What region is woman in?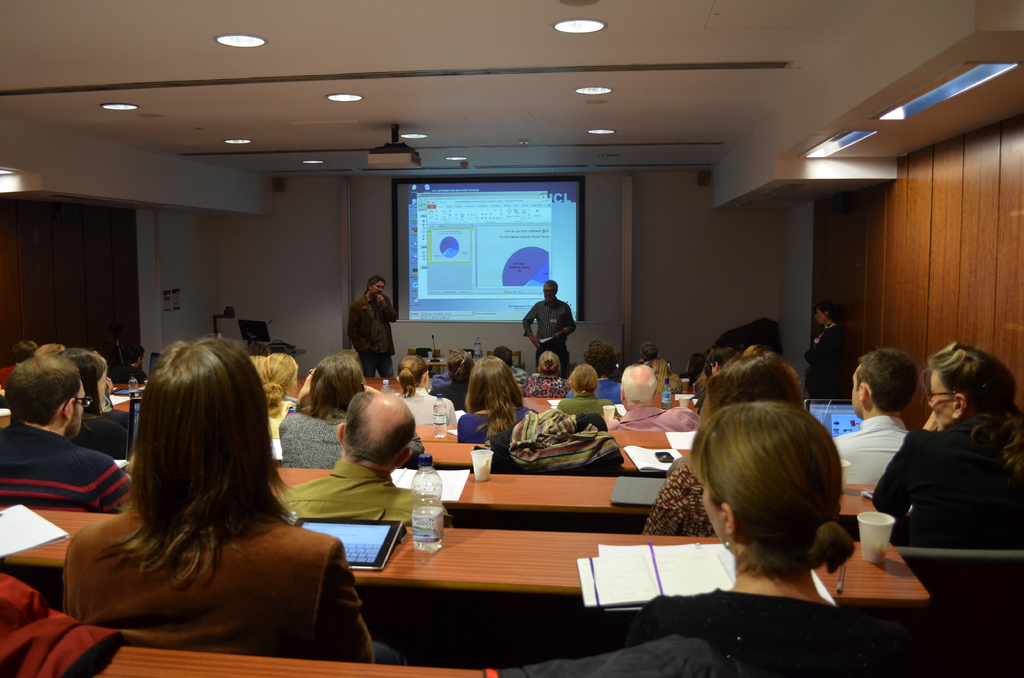
pyautogui.locateOnScreen(52, 326, 353, 668).
